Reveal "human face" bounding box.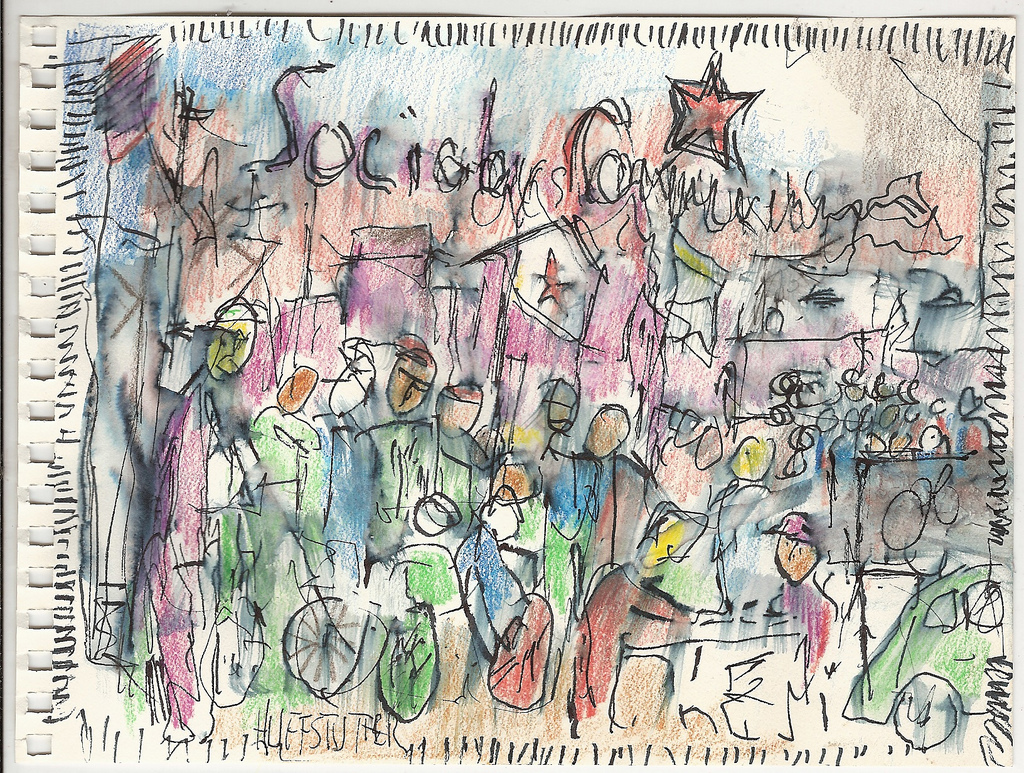
Revealed: select_region(385, 363, 427, 413).
